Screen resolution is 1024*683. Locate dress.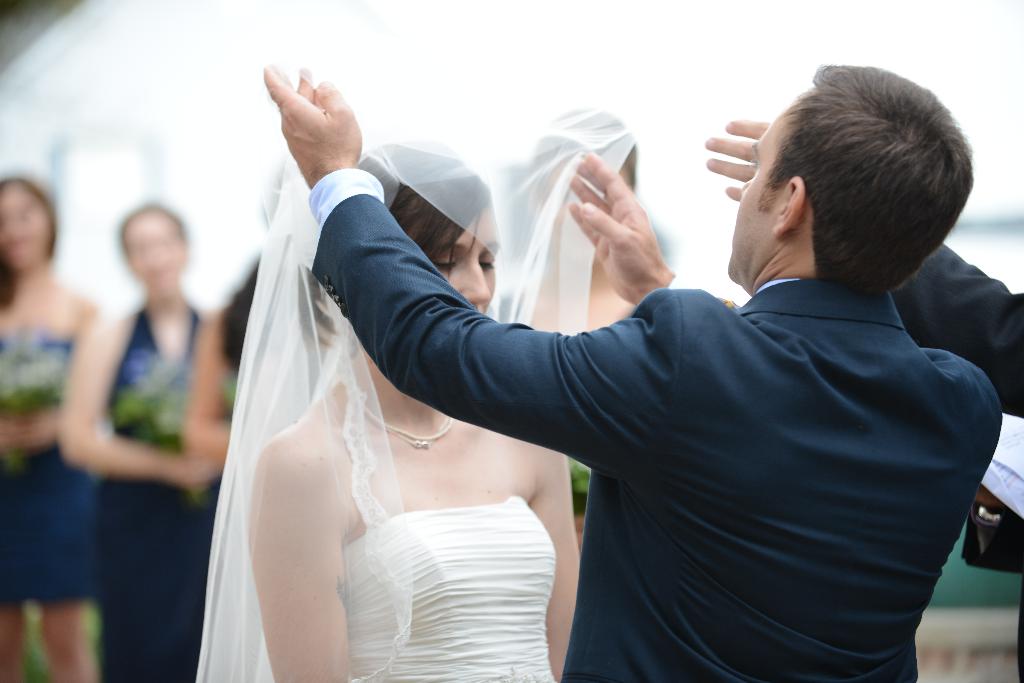
95, 304, 223, 682.
